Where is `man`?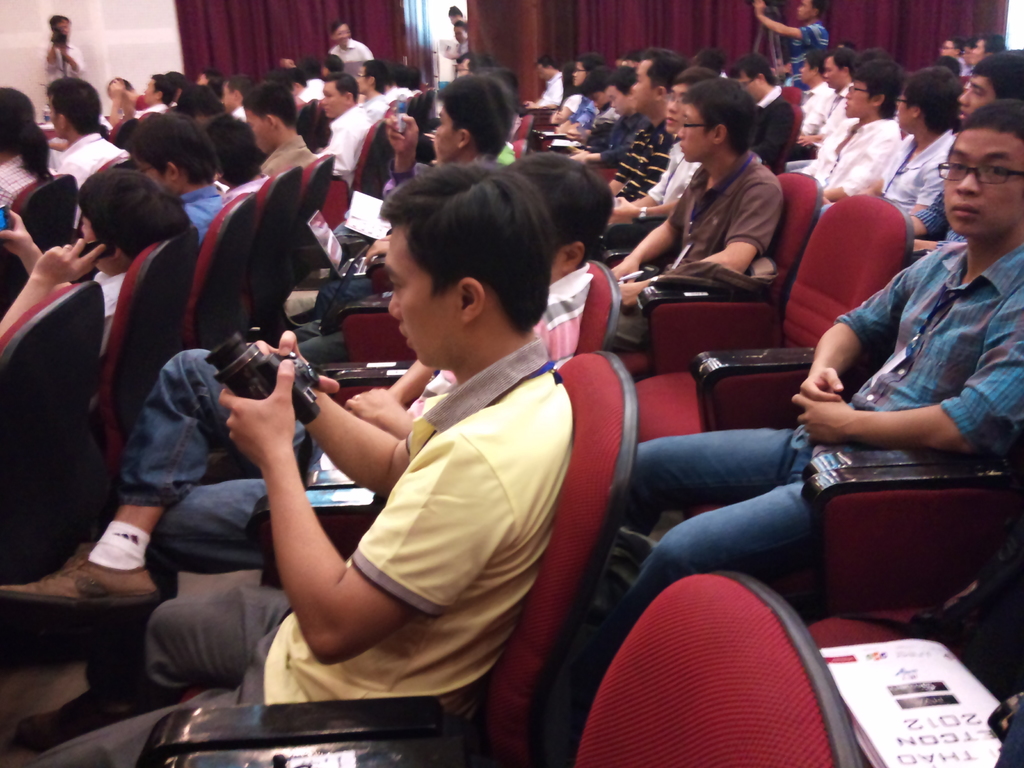
BBox(750, 0, 822, 81).
